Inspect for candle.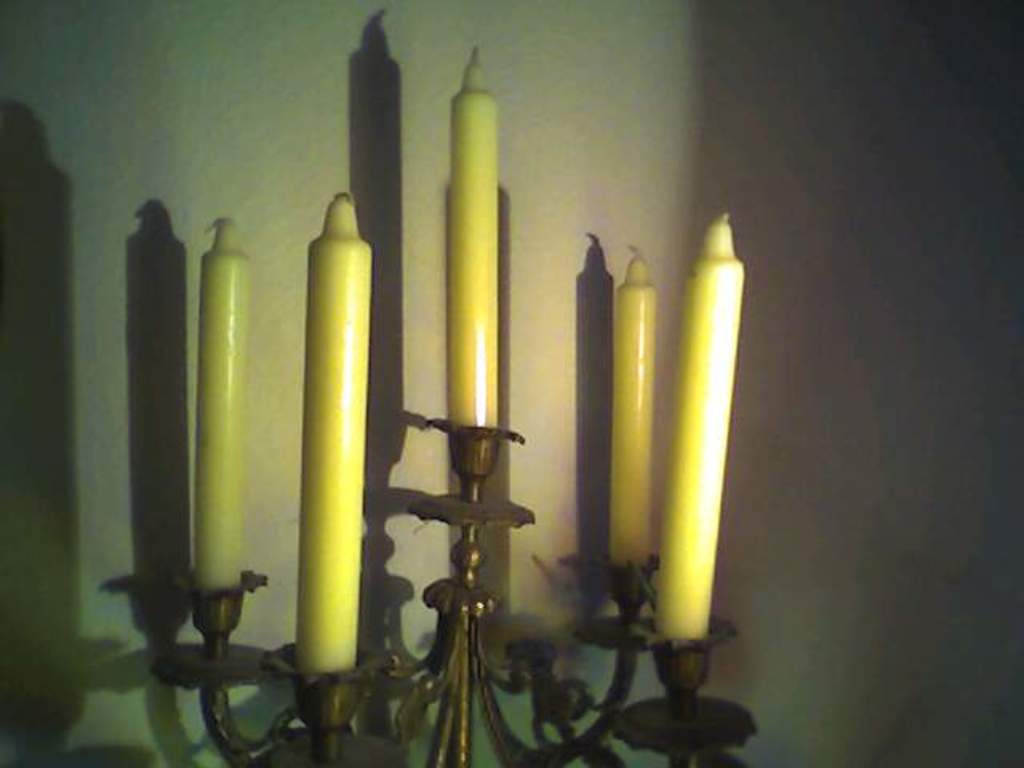
Inspection: detection(606, 240, 659, 557).
